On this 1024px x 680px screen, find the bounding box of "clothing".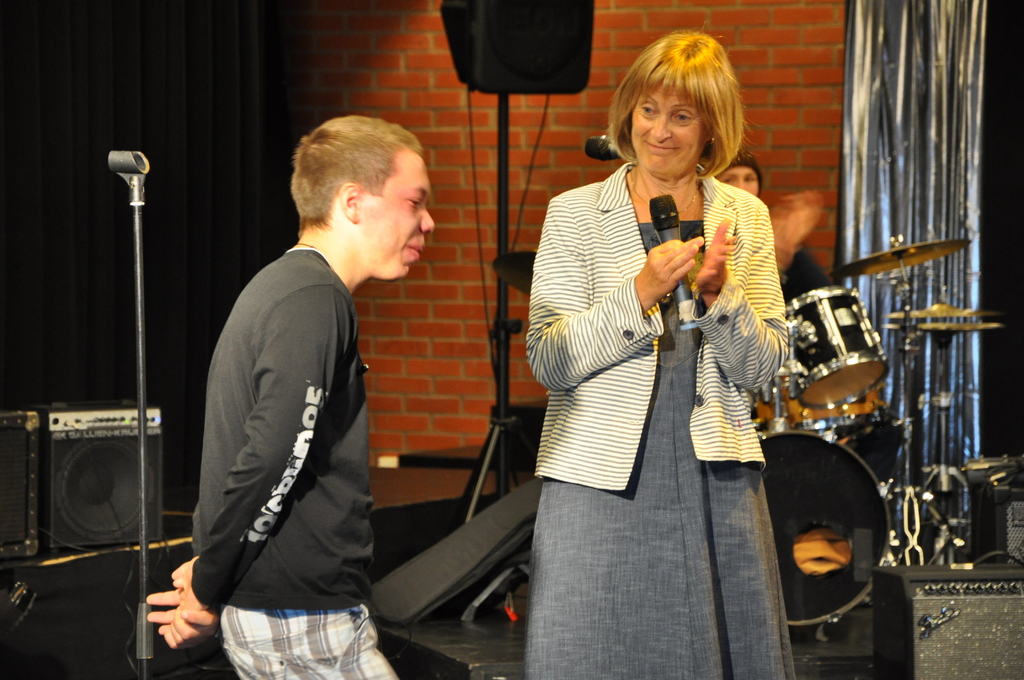
Bounding box: <box>525,156,794,679</box>.
